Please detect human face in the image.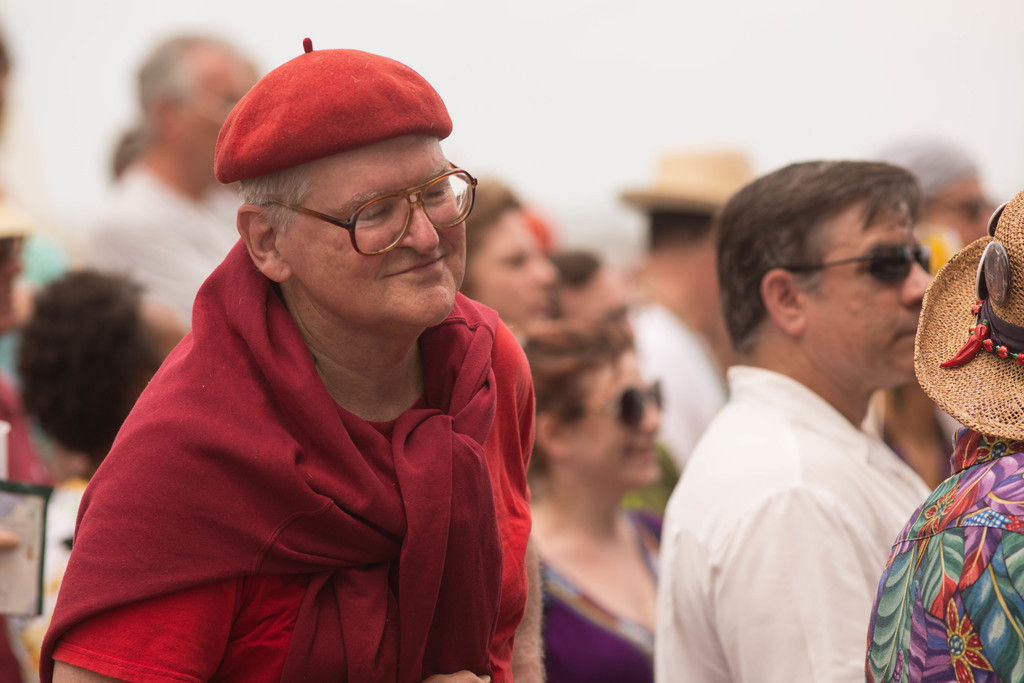
x1=186 y1=51 x2=257 y2=181.
